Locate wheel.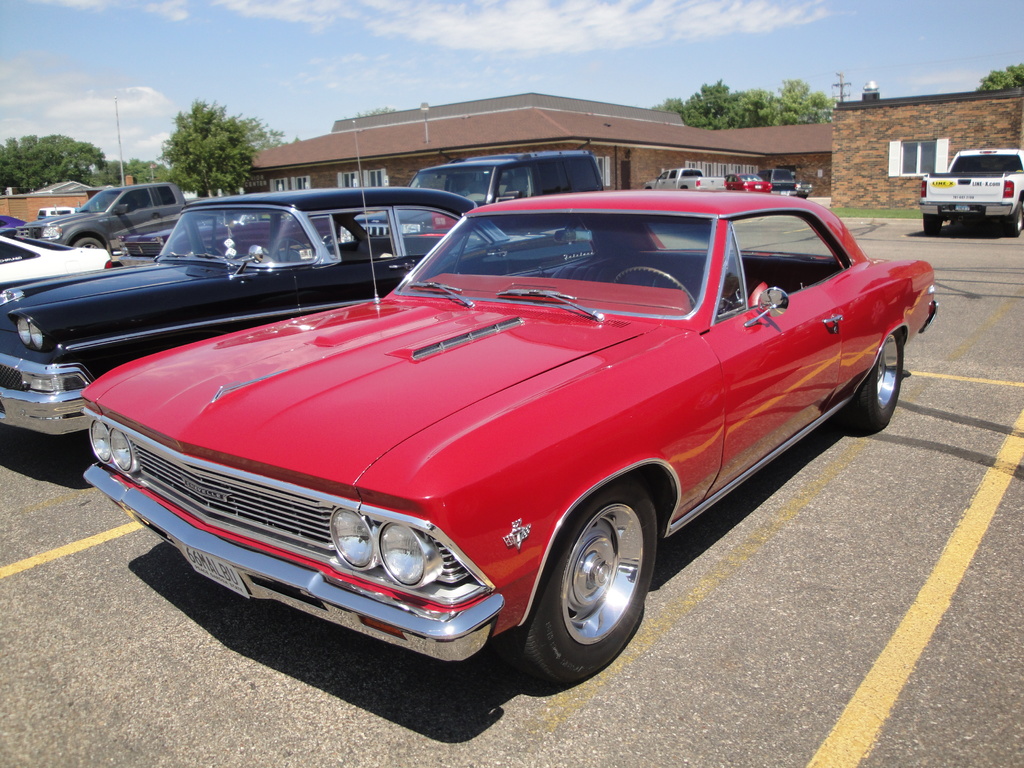
Bounding box: 615/268/698/310.
